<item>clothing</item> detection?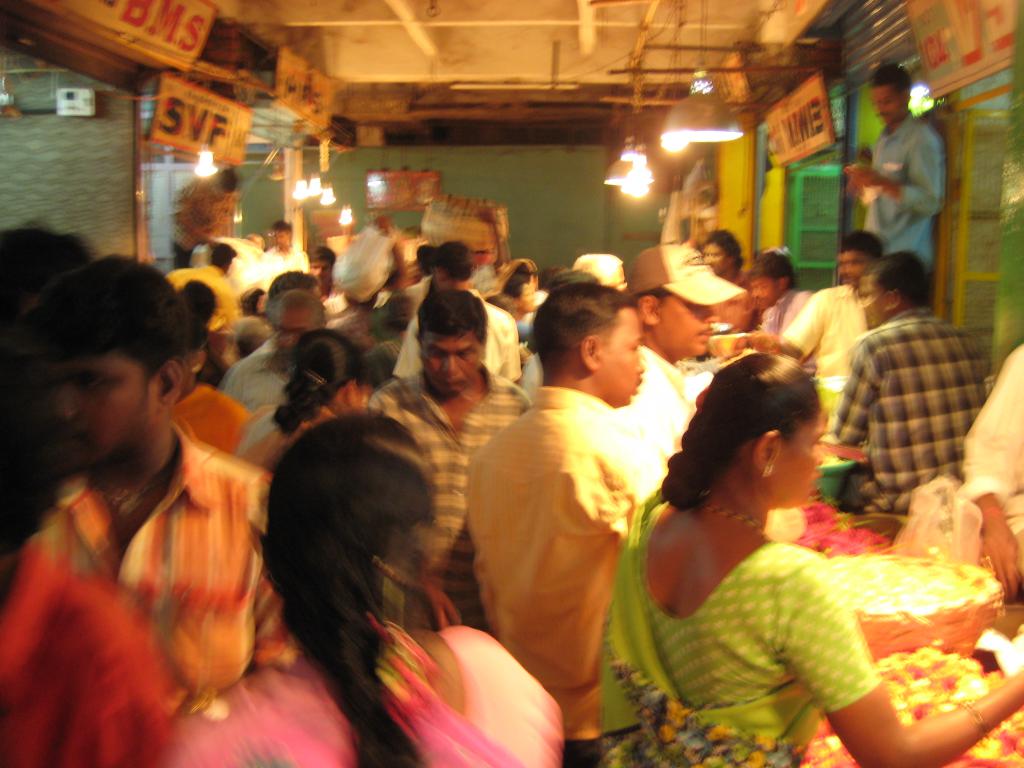
pyautogui.locateOnScreen(0, 532, 174, 767)
